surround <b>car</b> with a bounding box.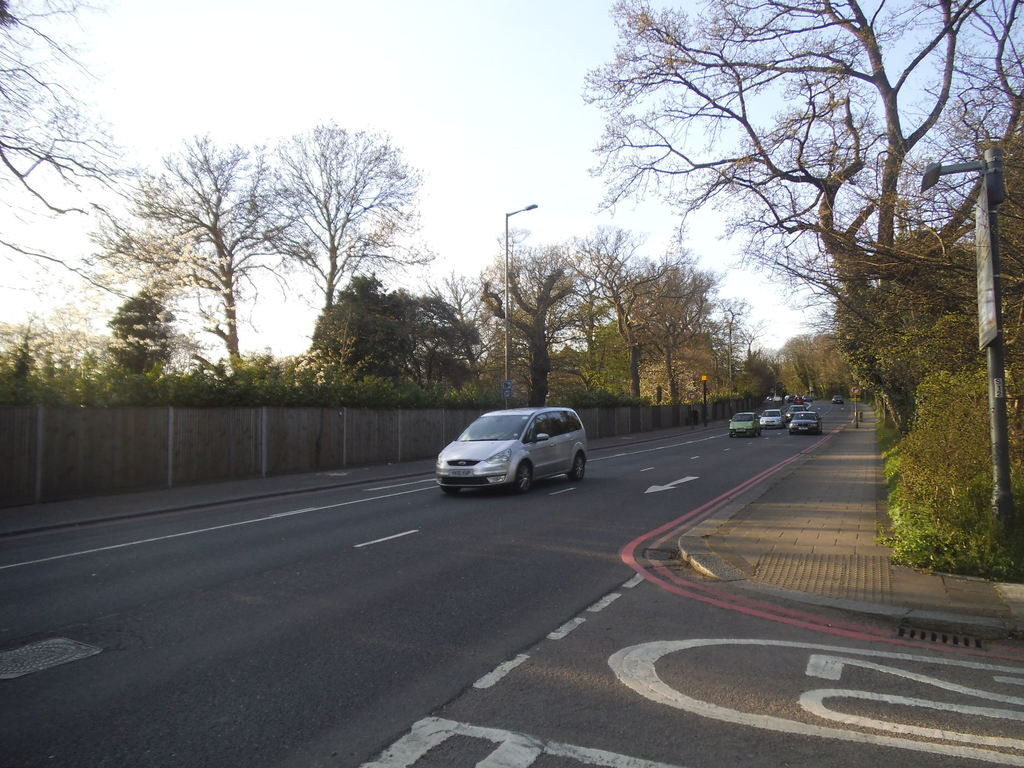
region(785, 412, 812, 441).
